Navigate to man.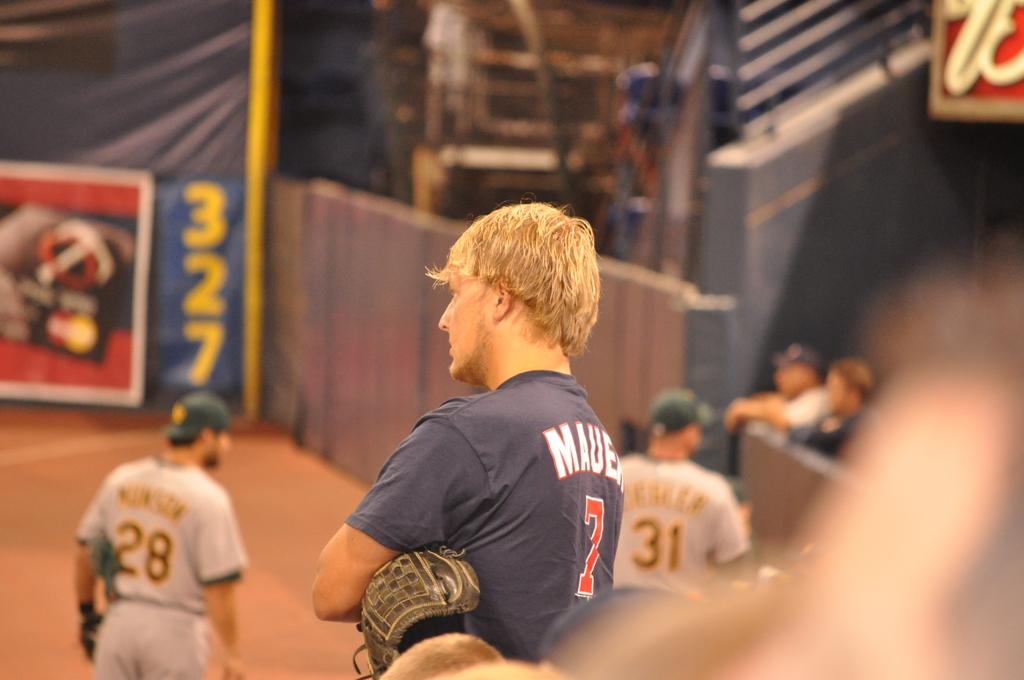
Navigation target: 790/359/876/455.
